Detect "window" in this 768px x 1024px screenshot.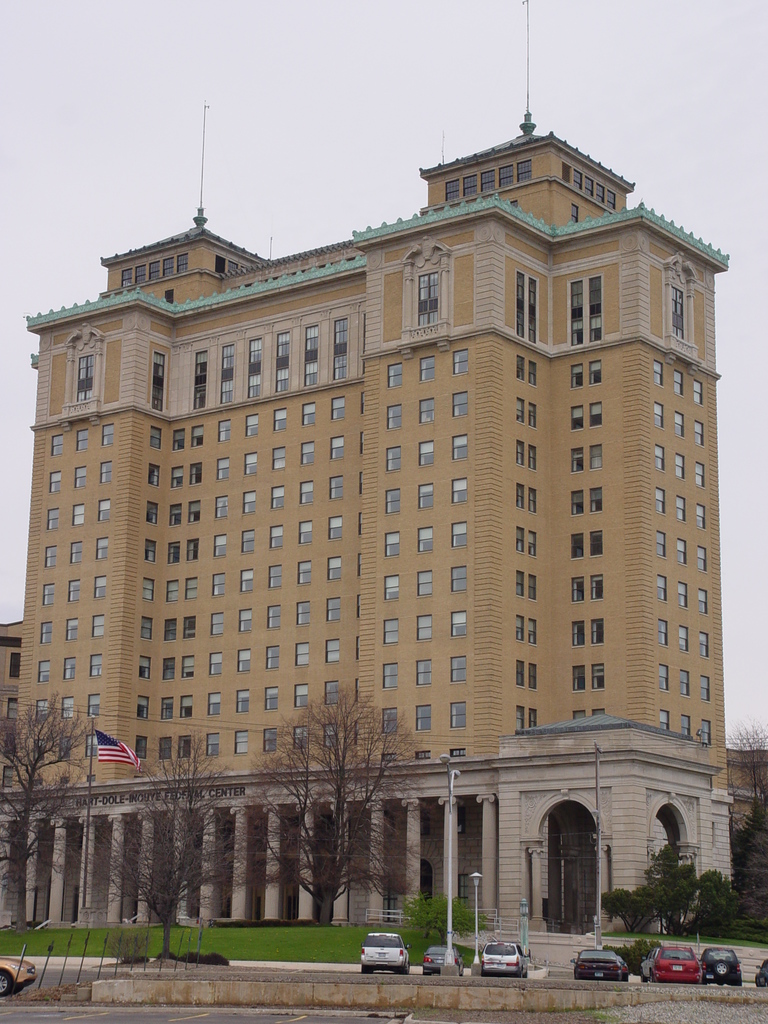
Detection: [266,563,284,590].
